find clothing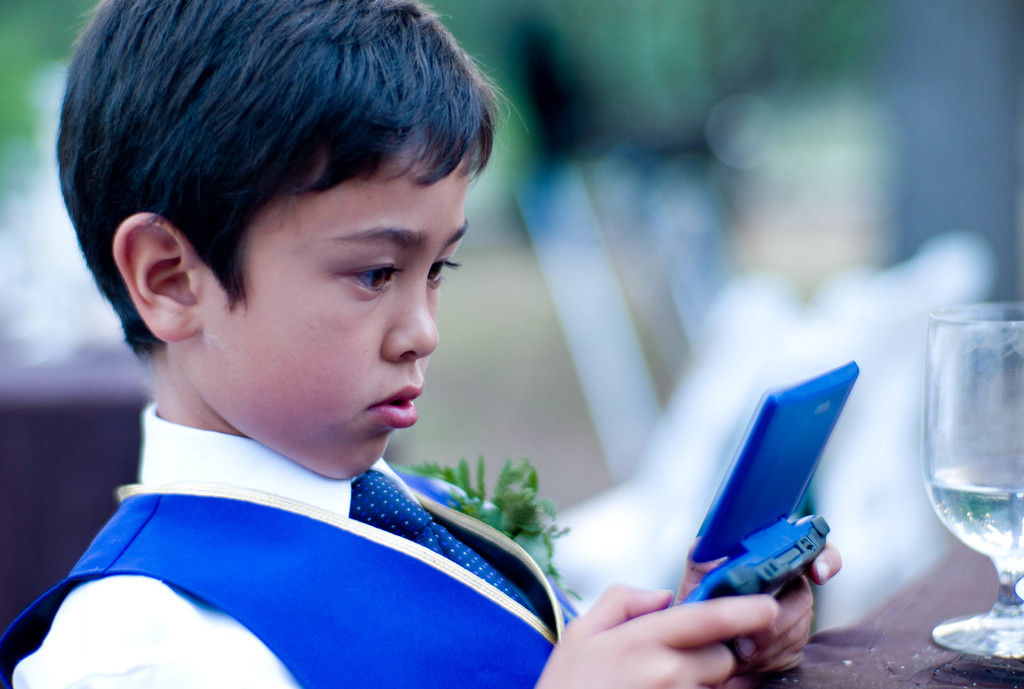
detection(21, 414, 566, 688)
